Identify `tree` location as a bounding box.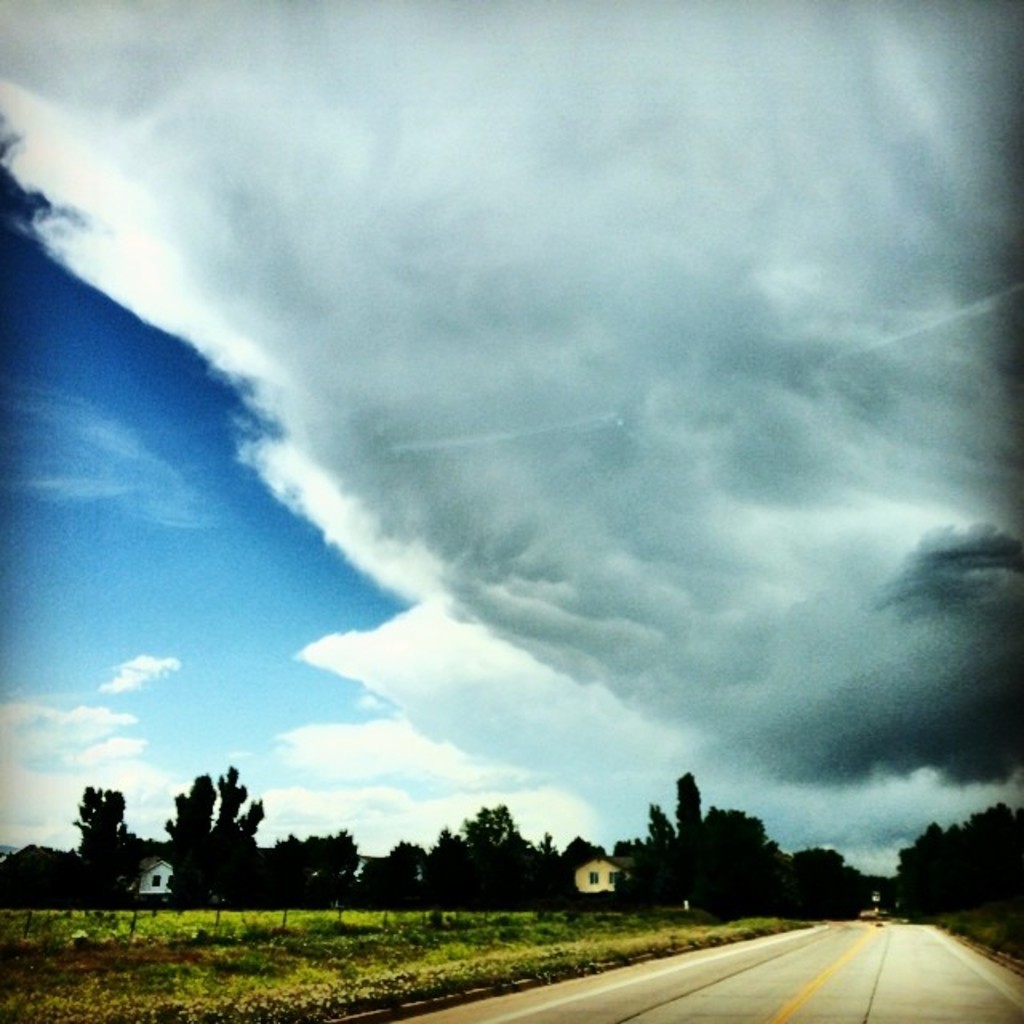
rect(771, 843, 869, 928).
